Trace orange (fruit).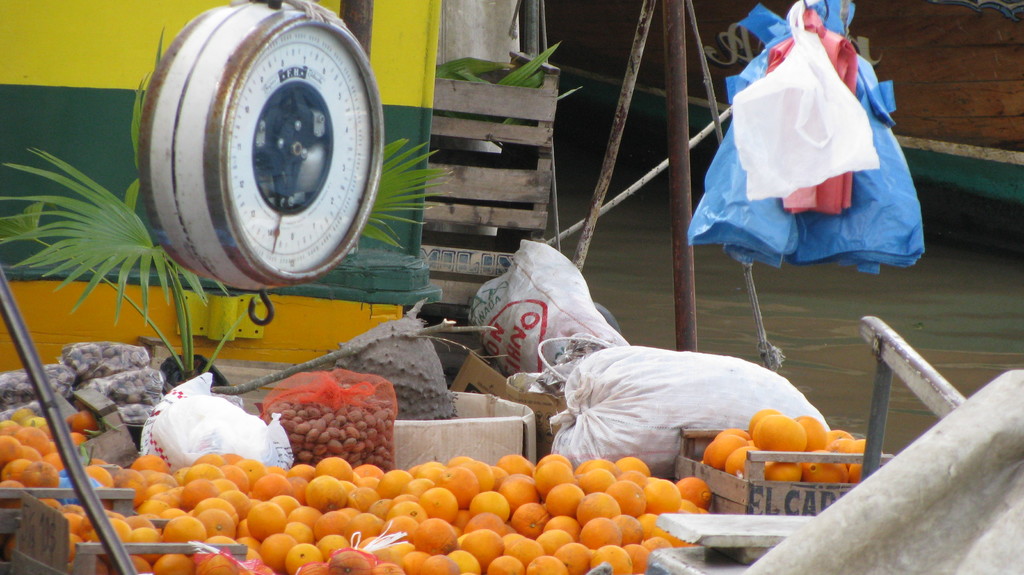
Traced to BBox(422, 482, 458, 517).
